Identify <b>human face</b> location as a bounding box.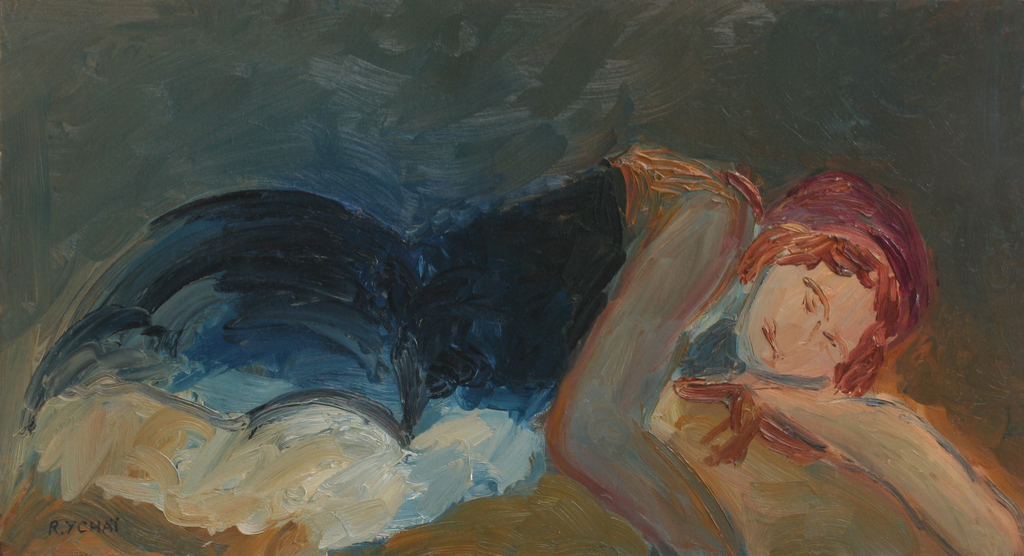
bbox(749, 261, 881, 377).
